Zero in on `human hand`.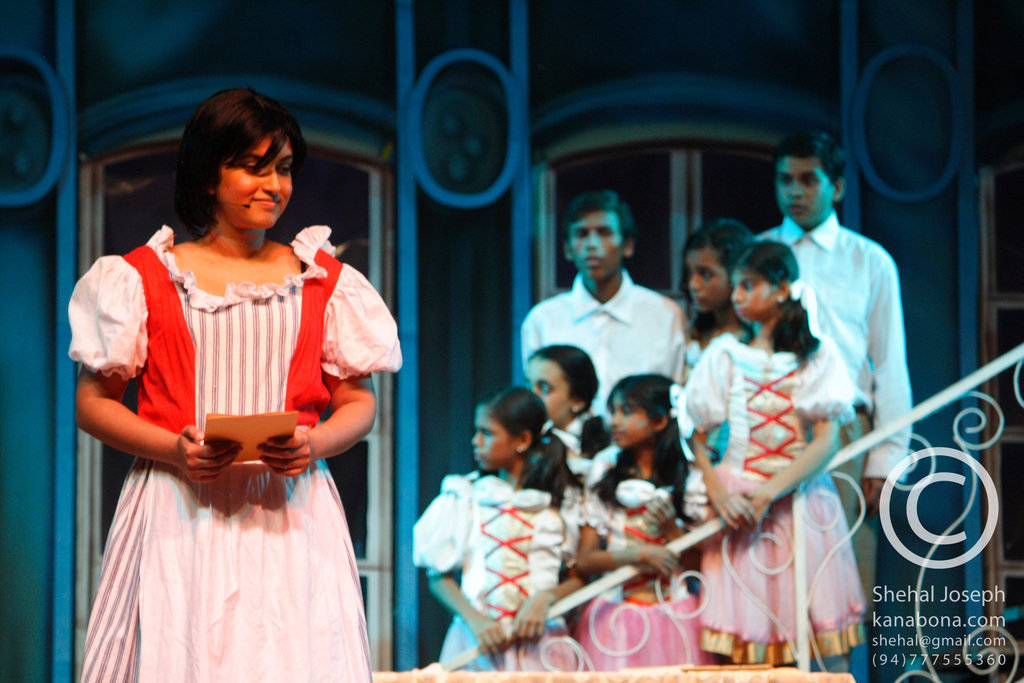
Zeroed in: (x1=509, y1=591, x2=548, y2=639).
